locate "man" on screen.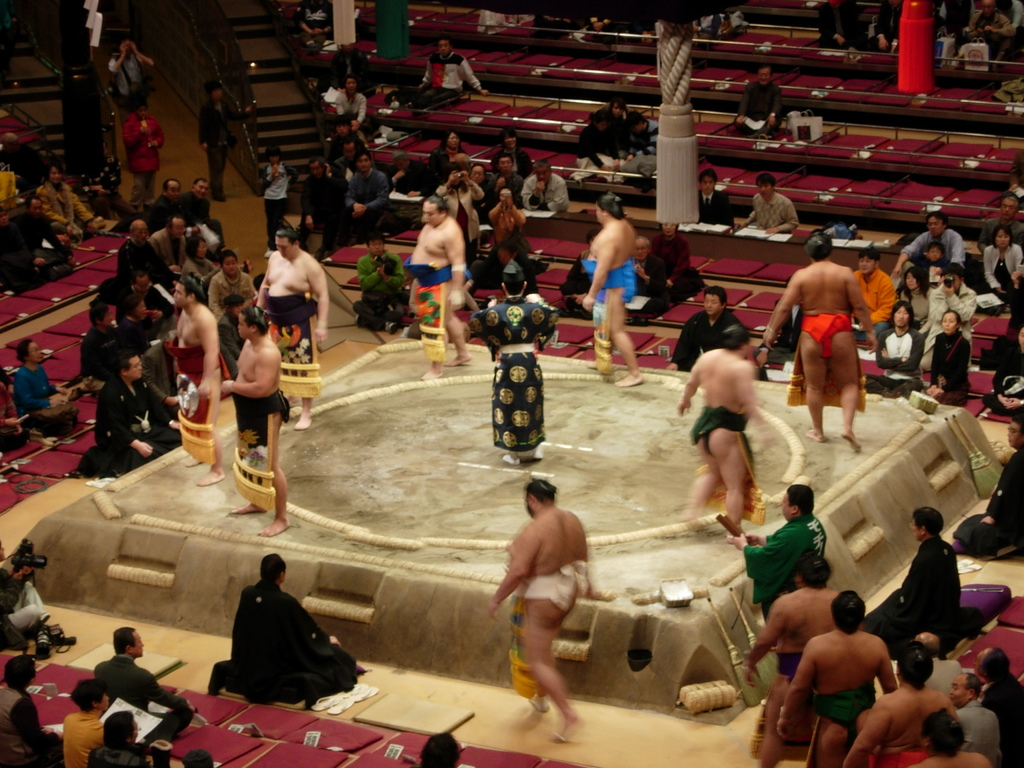
On screen at <region>147, 177, 199, 237</region>.
